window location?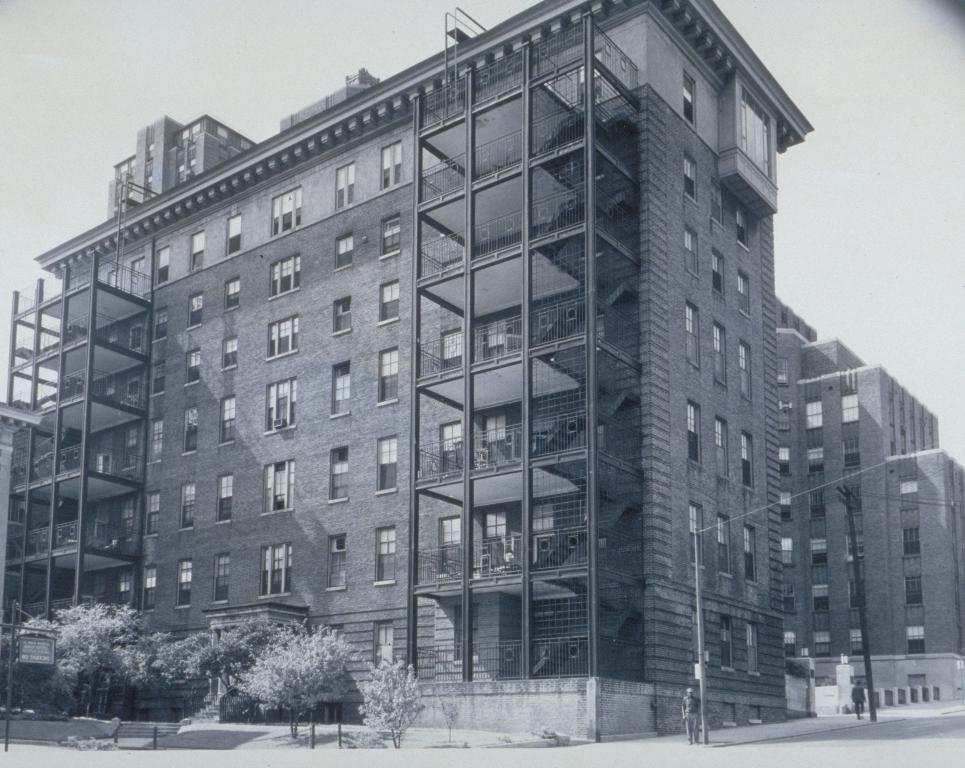
481/509/505/570
